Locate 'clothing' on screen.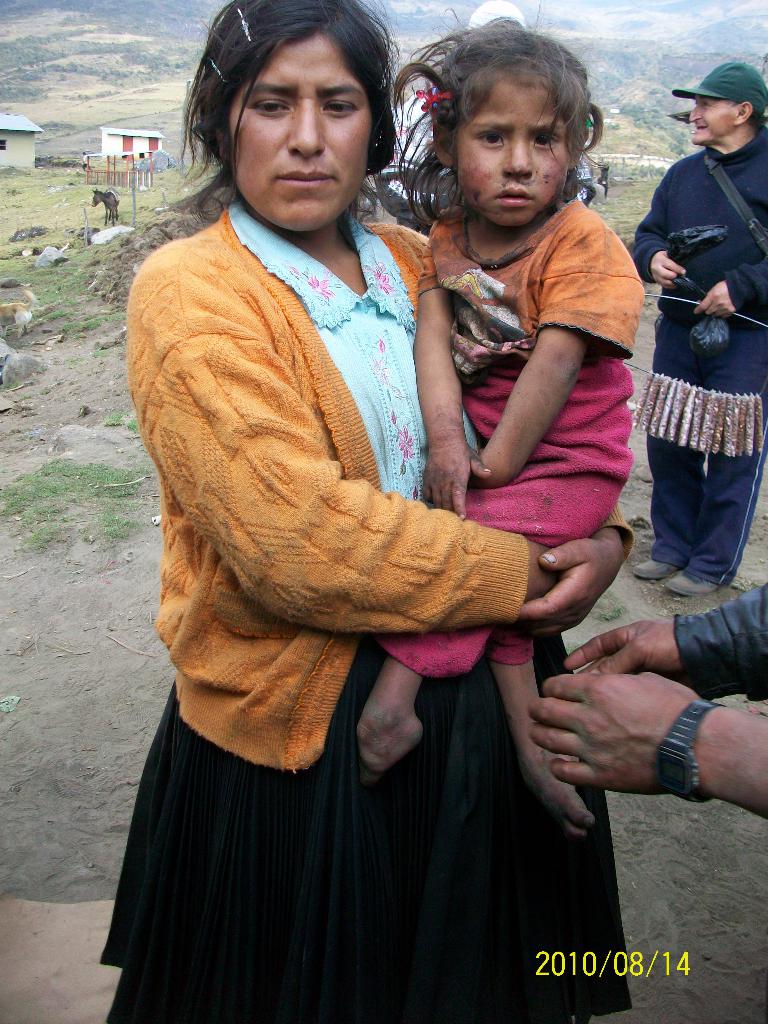
On screen at [129,120,639,986].
